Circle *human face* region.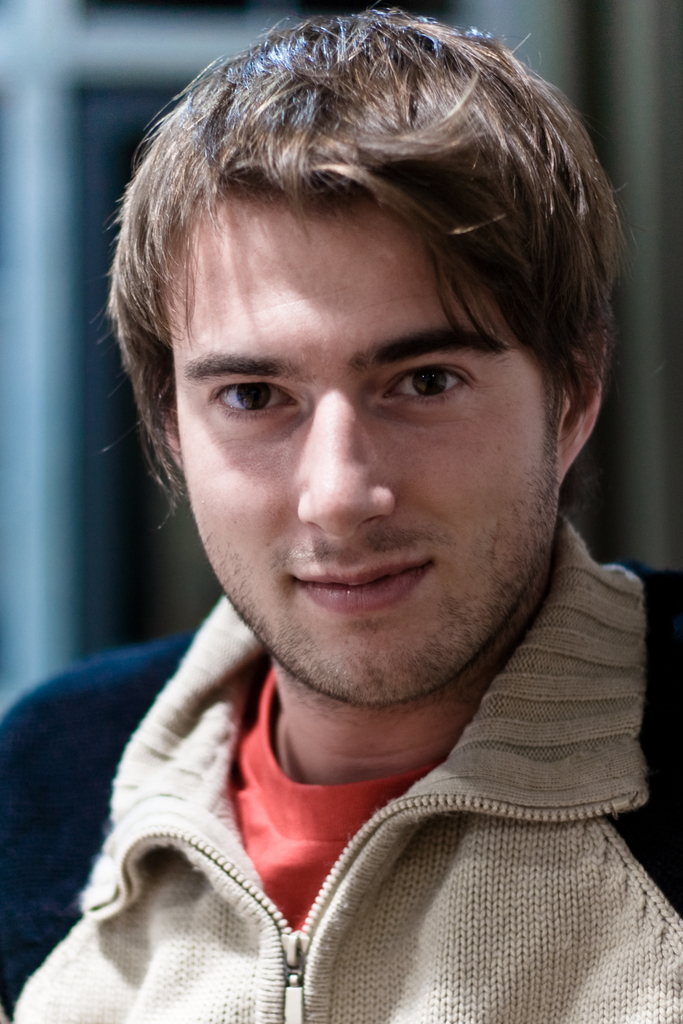
Region: Rect(168, 209, 562, 696).
